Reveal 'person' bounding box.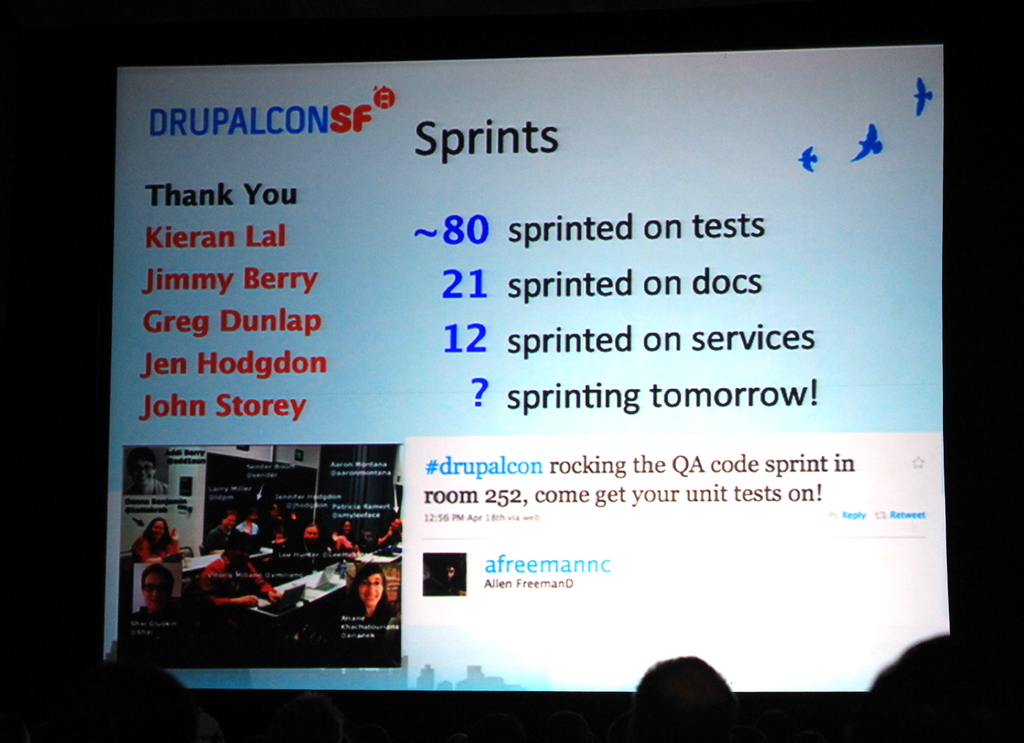
Revealed: (627, 658, 742, 742).
